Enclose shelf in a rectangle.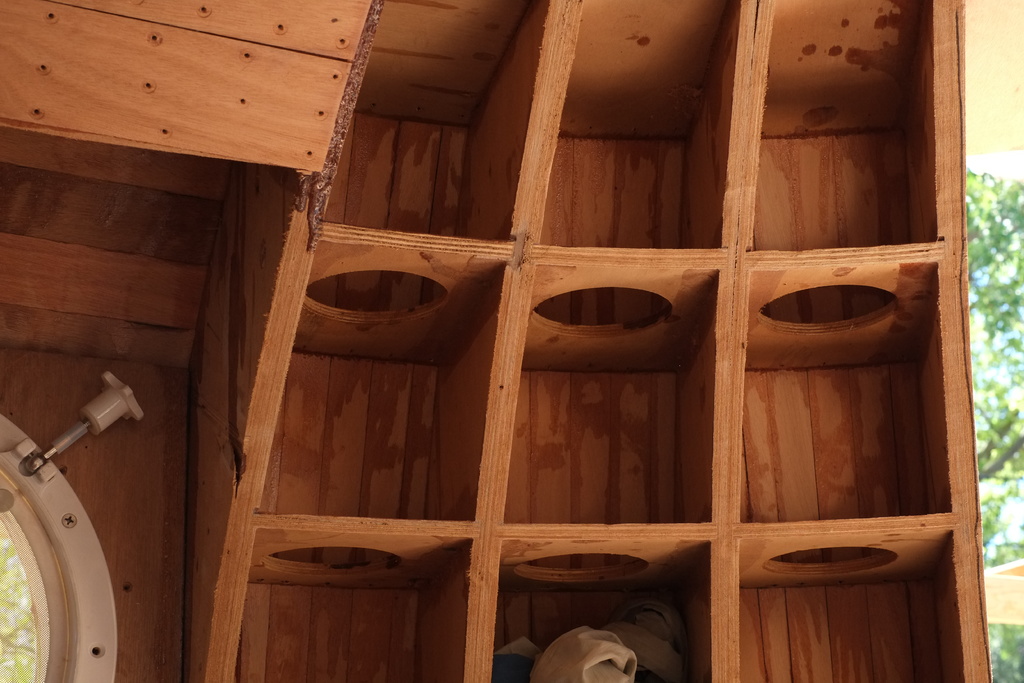
x1=188, y1=0, x2=988, y2=682.
